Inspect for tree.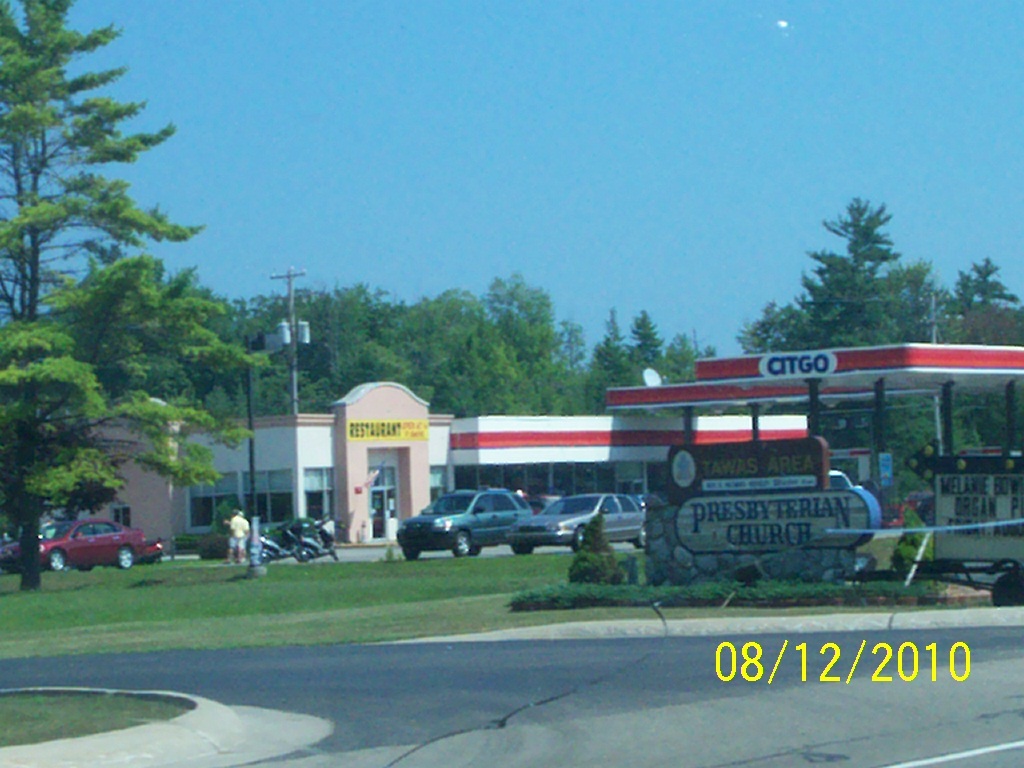
Inspection: region(734, 299, 805, 357).
